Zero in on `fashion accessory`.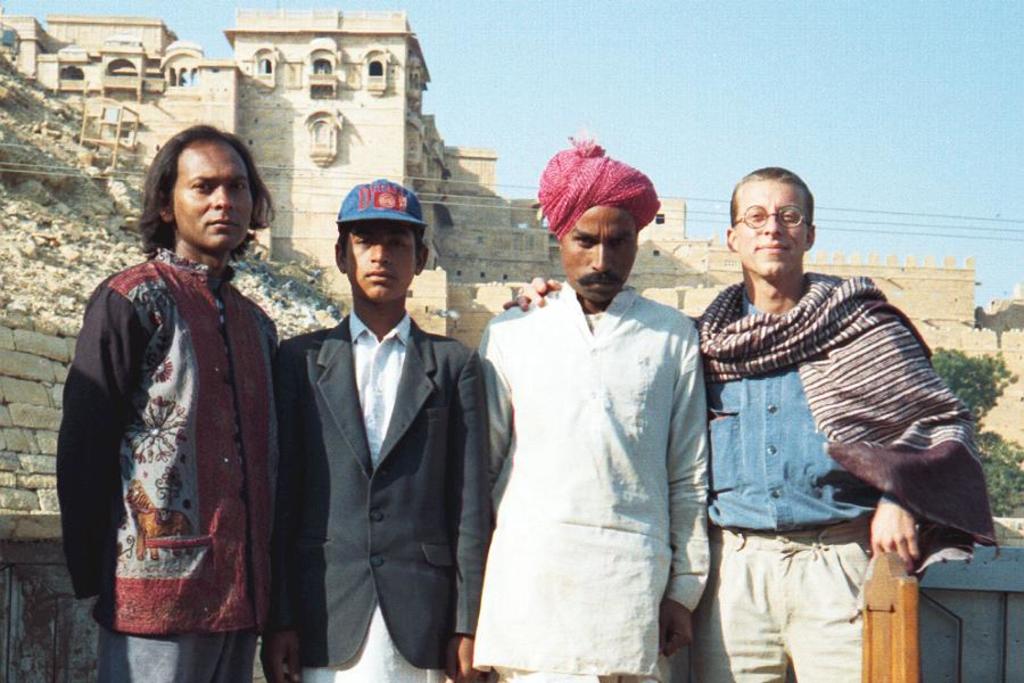
Zeroed in: pyautogui.locateOnScreen(335, 179, 430, 240).
